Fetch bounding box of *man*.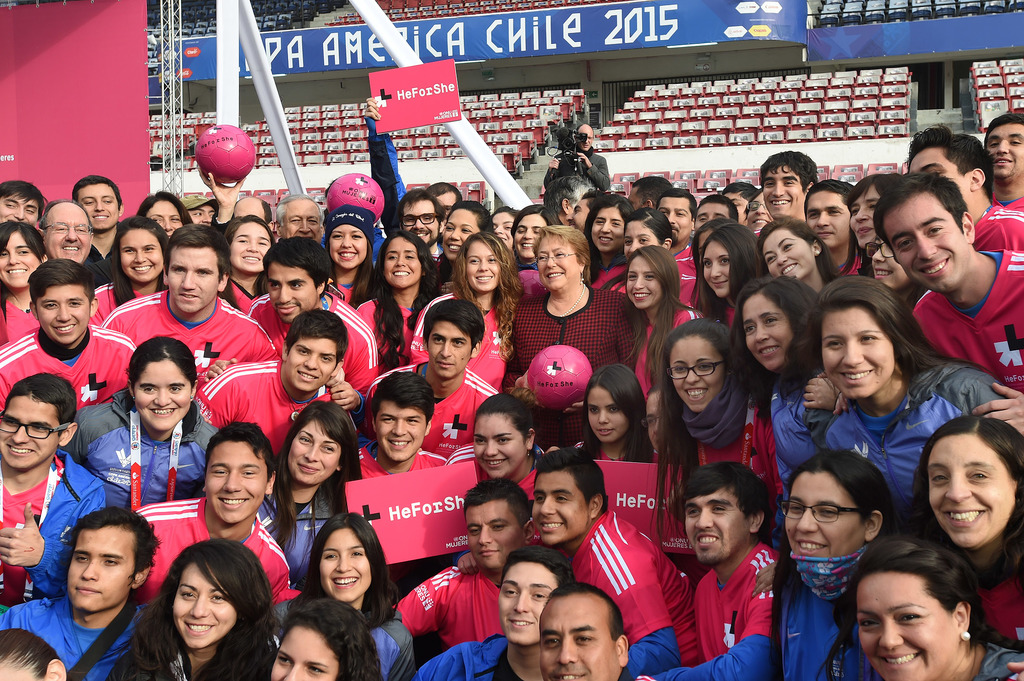
Bbox: crop(902, 120, 1023, 251).
